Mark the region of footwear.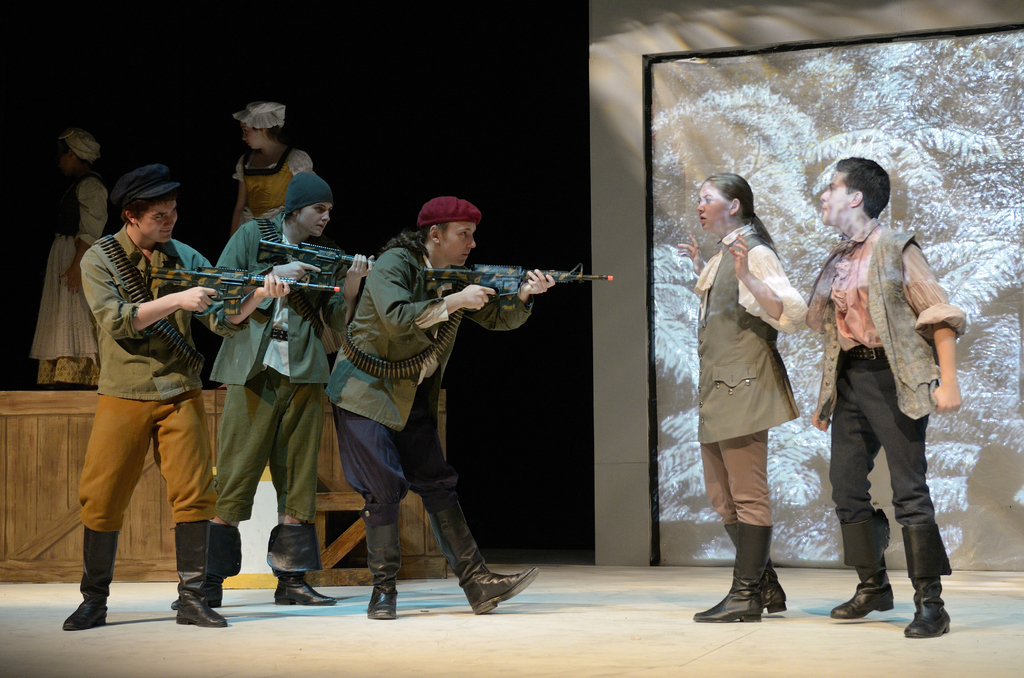
Region: crop(176, 521, 228, 631).
